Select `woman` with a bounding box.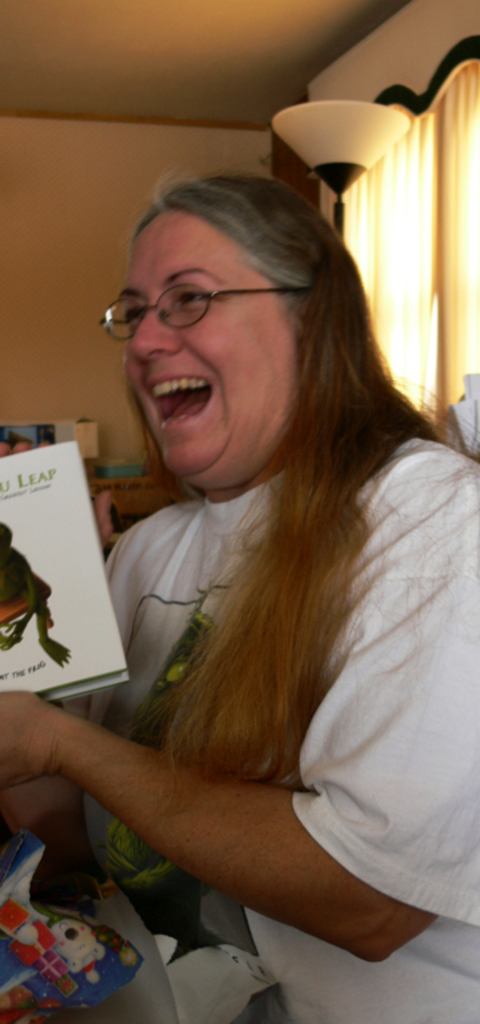
box(33, 136, 471, 985).
